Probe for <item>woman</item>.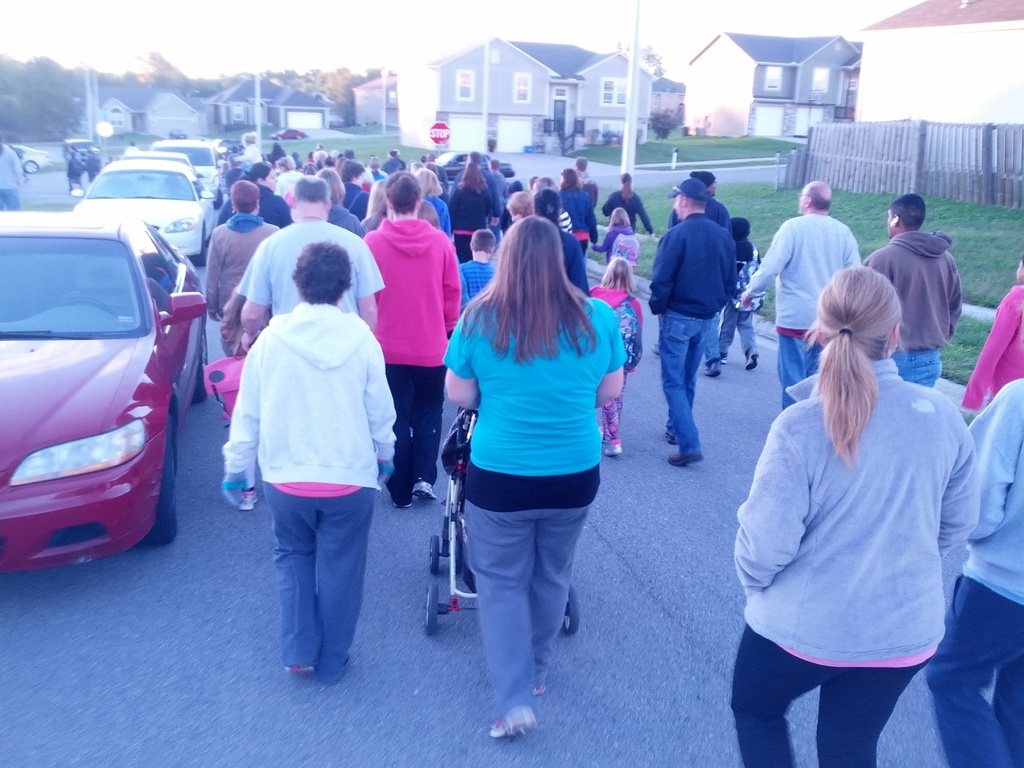
Probe result: locate(202, 181, 280, 320).
